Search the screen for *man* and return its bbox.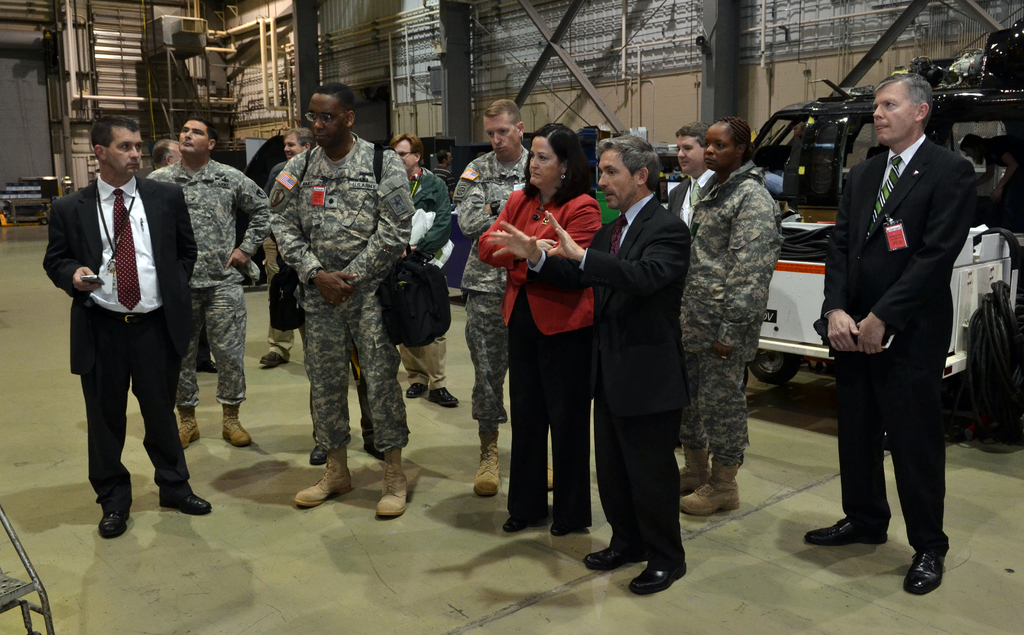
Found: <bbox>49, 100, 201, 543</bbox>.
